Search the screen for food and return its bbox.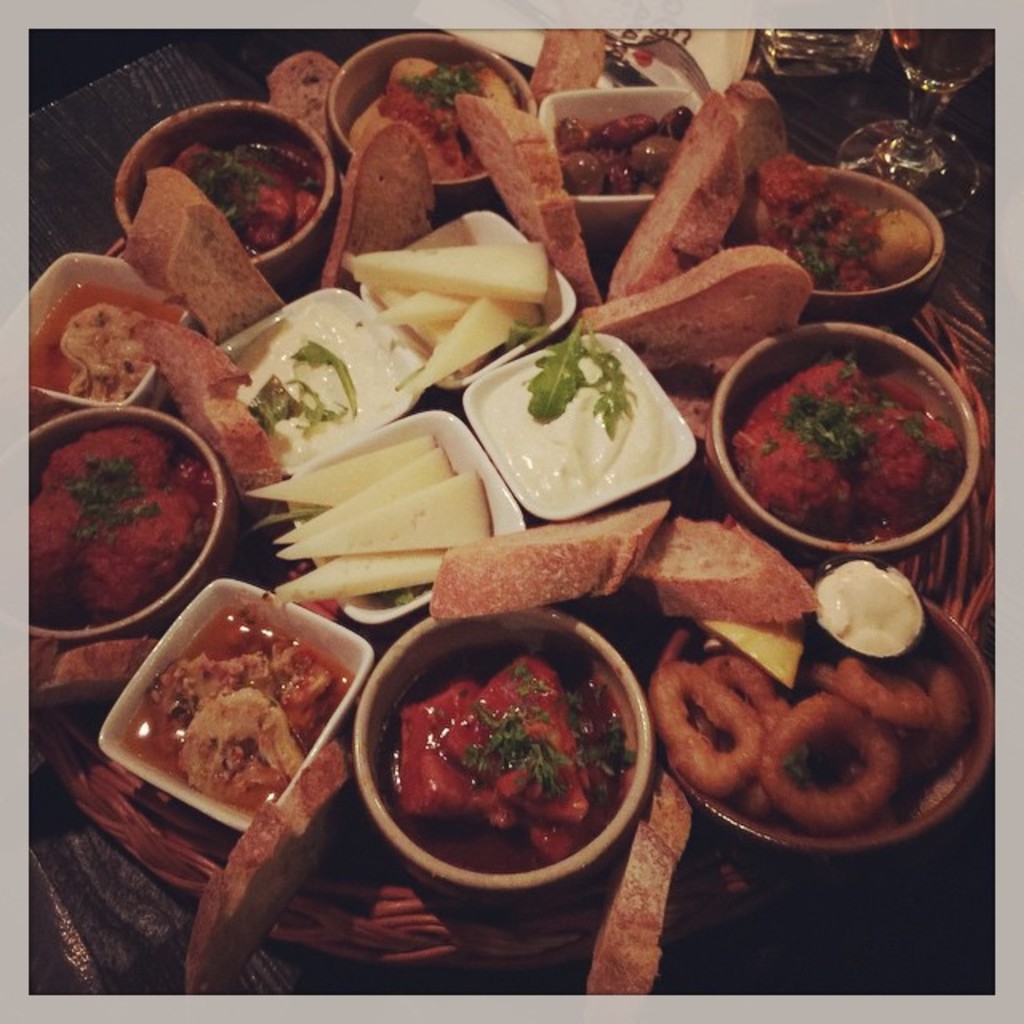
Found: [left=133, top=322, right=248, bottom=437].
